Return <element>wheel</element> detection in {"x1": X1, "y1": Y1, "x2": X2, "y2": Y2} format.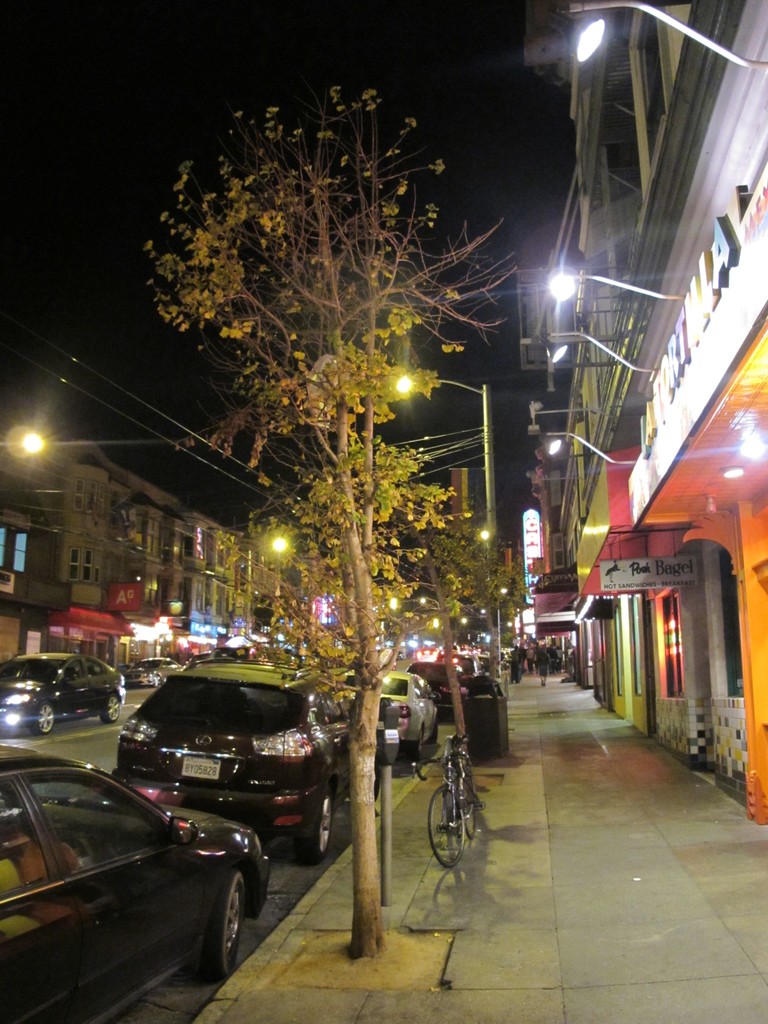
{"x1": 23, "y1": 700, "x2": 58, "y2": 742}.
